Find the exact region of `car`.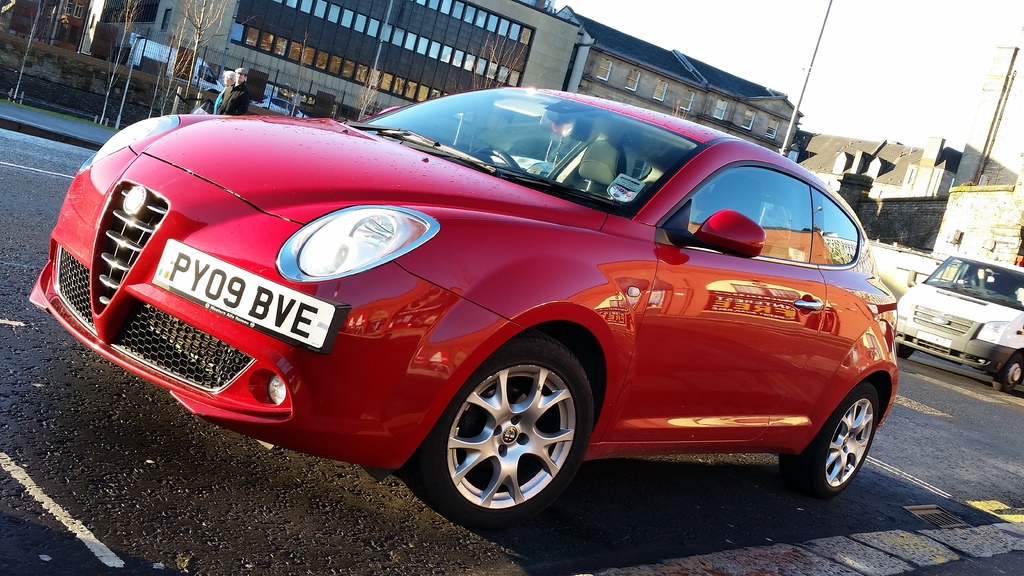
Exact region: [43, 91, 915, 525].
